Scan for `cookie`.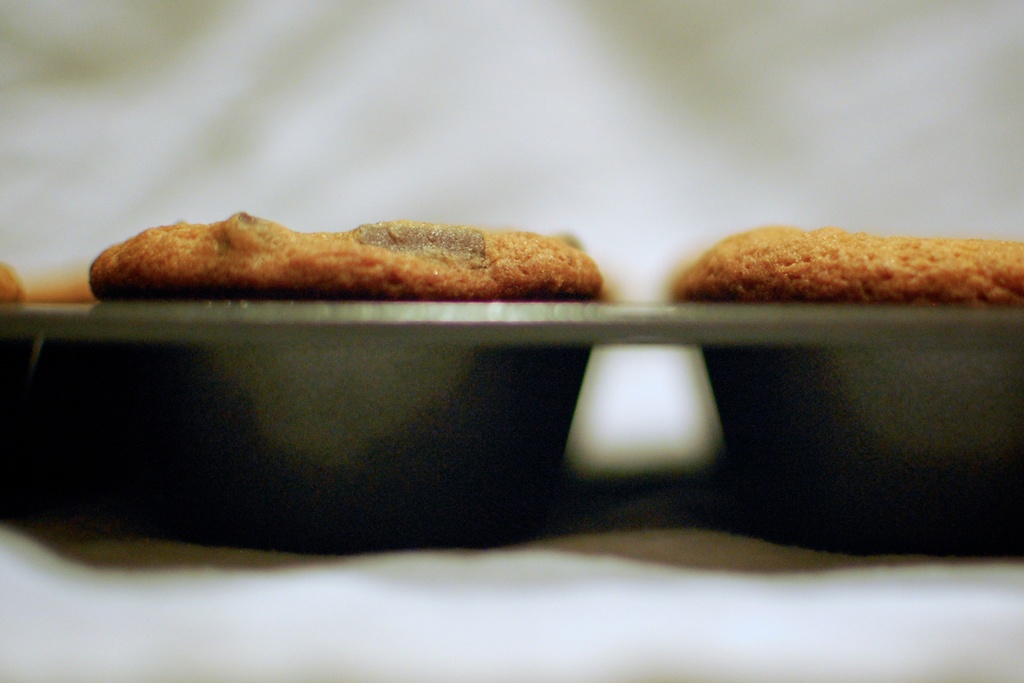
Scan result: 669,220,1023,299.
